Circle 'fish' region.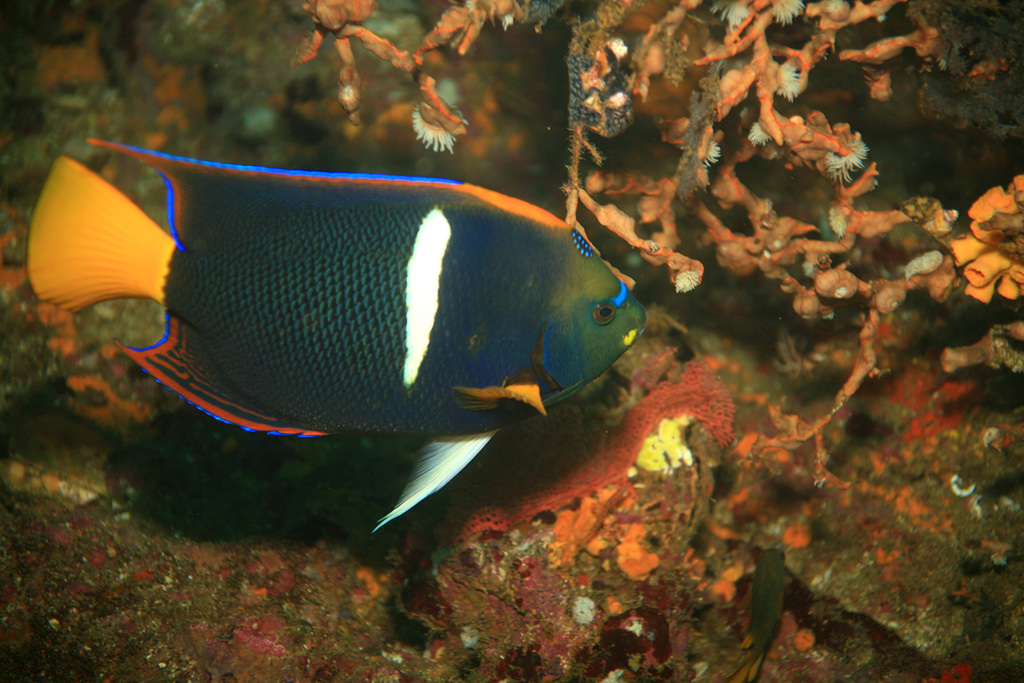
Region: l=10, t=120, r=685, b=566.
